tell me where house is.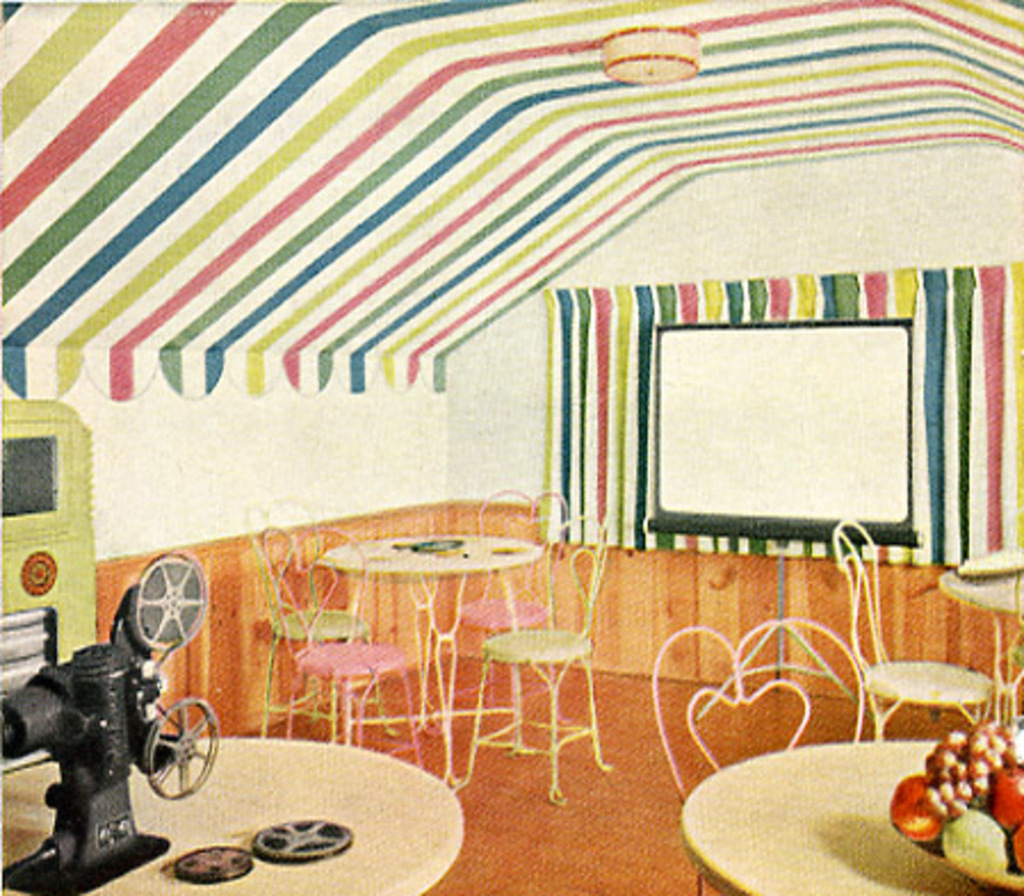
house is at Rect(0, 0, 1022, 894).
